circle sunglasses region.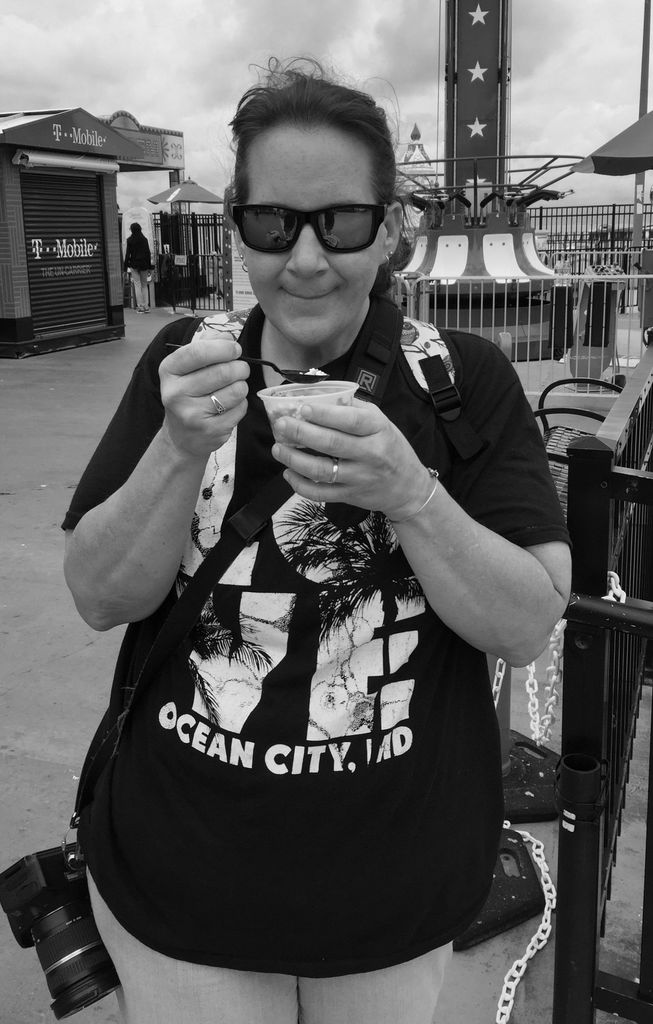
Region: bbox=[224, 197, 395, 259].
